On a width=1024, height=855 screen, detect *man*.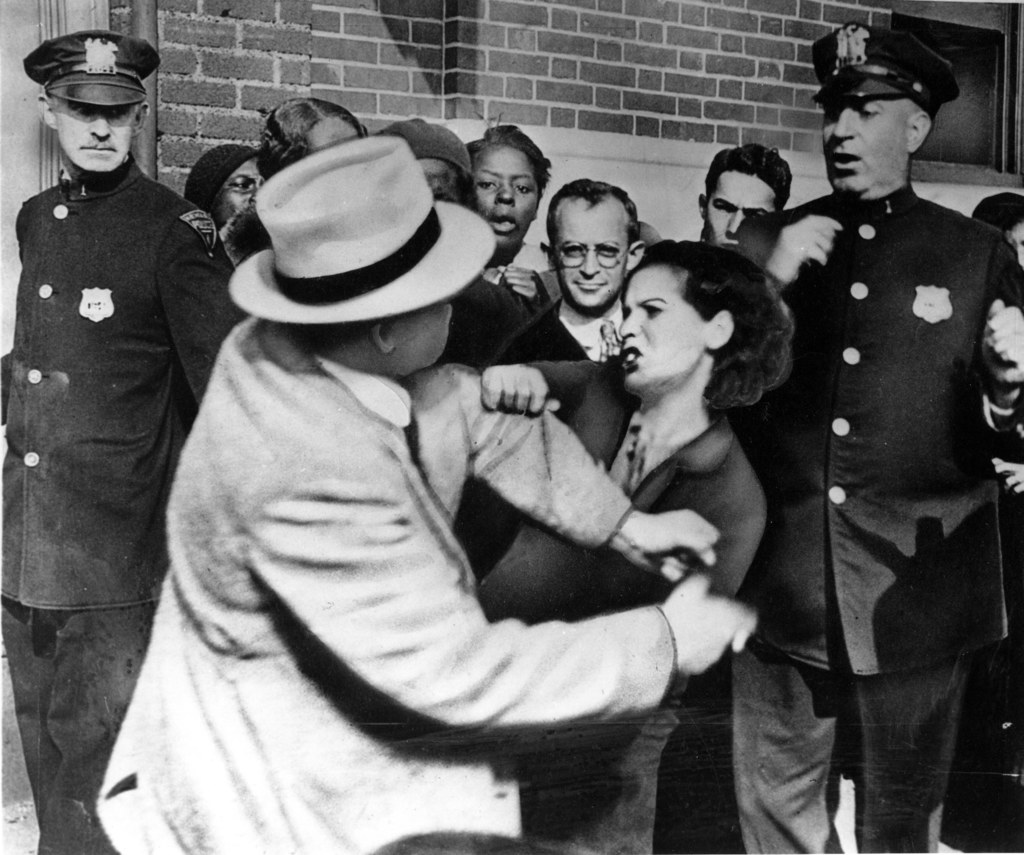
locate(694, 141, 787, 259).
